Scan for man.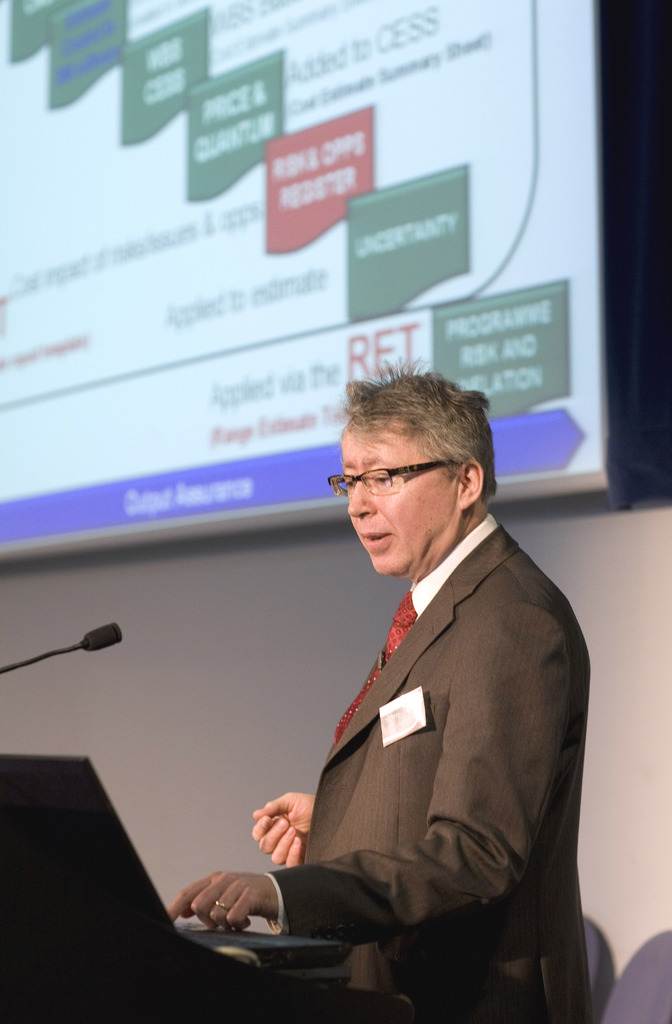
Scan result: {"left": 218, "top": 353, "right": 592, "bottom": 1007}.
